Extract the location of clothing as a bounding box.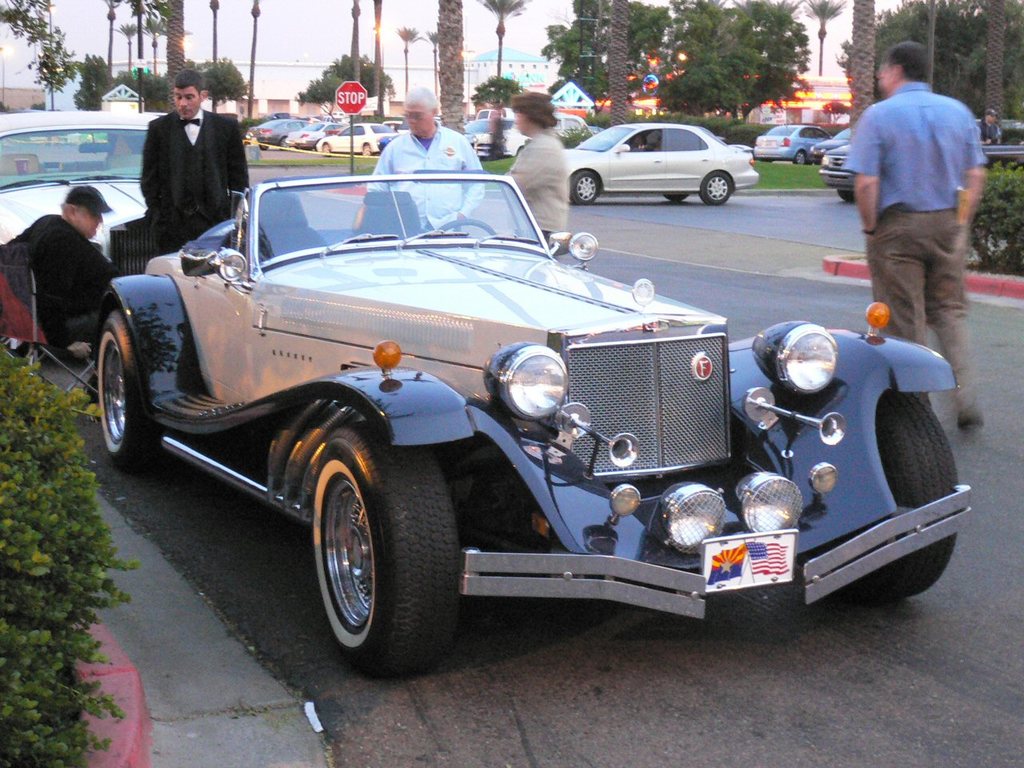
Rect(142, 107, 249, 266).
